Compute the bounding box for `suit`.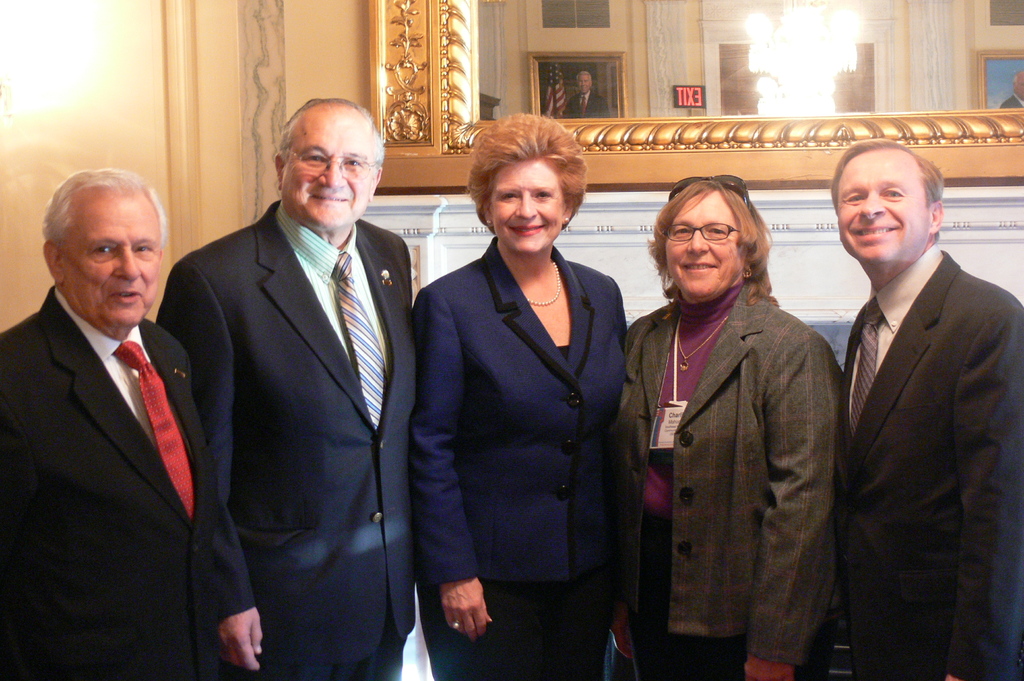
pyautogui.locateOnScreen(408, 232, 628, 680).
